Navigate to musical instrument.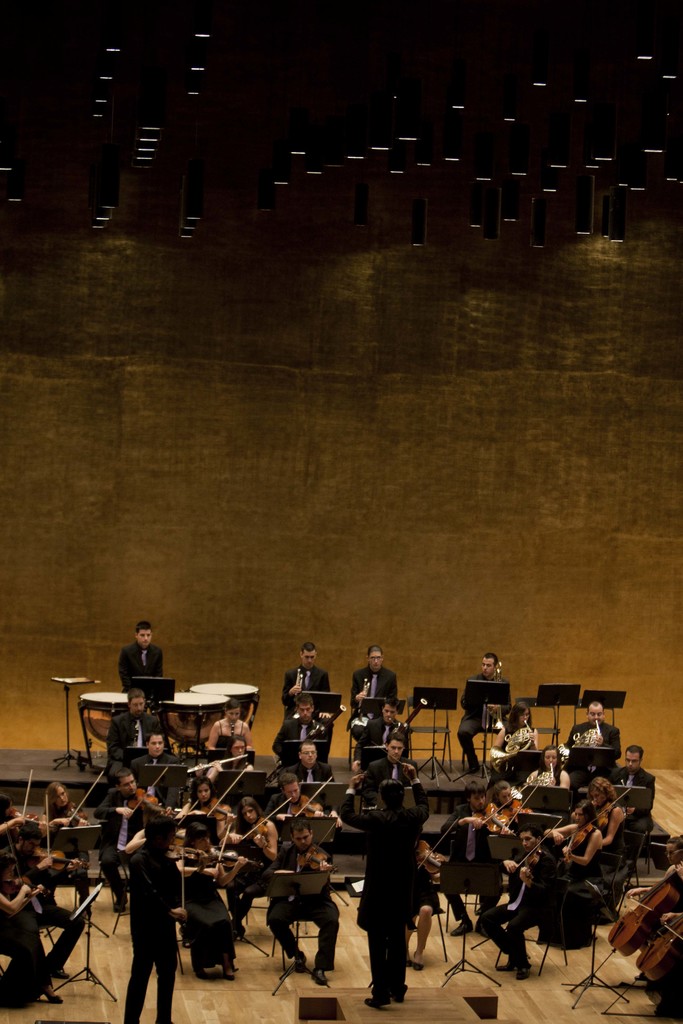
Navigation target: 595 860 682 973.
